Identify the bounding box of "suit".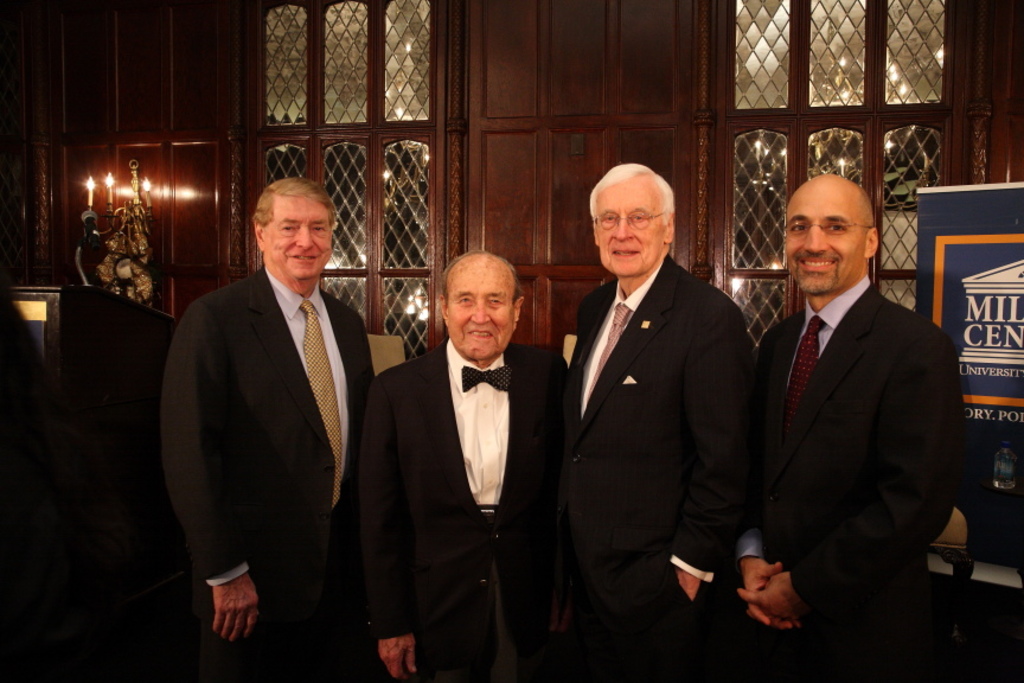
l=558, t=251, r=761, b=682.
